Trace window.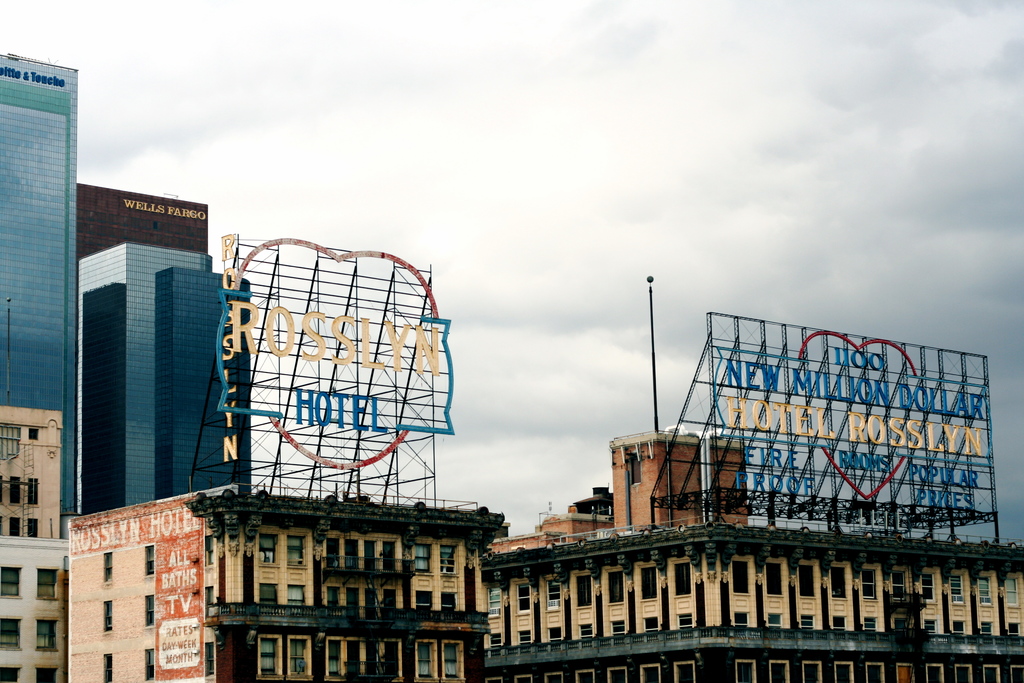
Traced to x1=259, y1=582, x2=278, y2=609.
